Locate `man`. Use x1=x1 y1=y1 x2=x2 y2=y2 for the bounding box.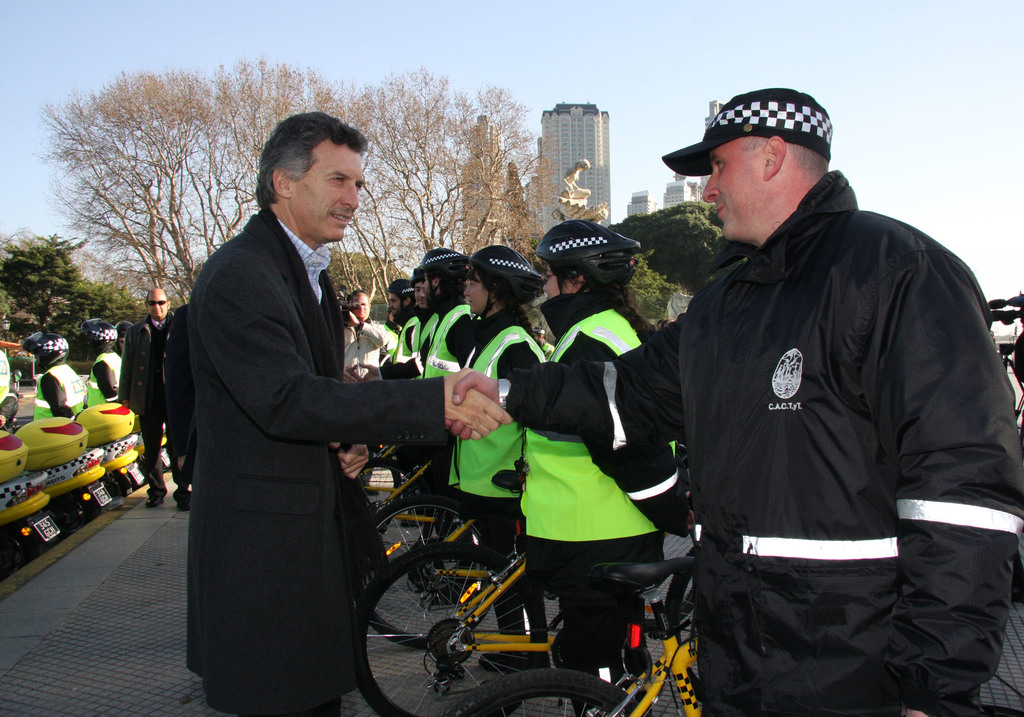
x1=80 y1=320 x2=121 y2=405.
